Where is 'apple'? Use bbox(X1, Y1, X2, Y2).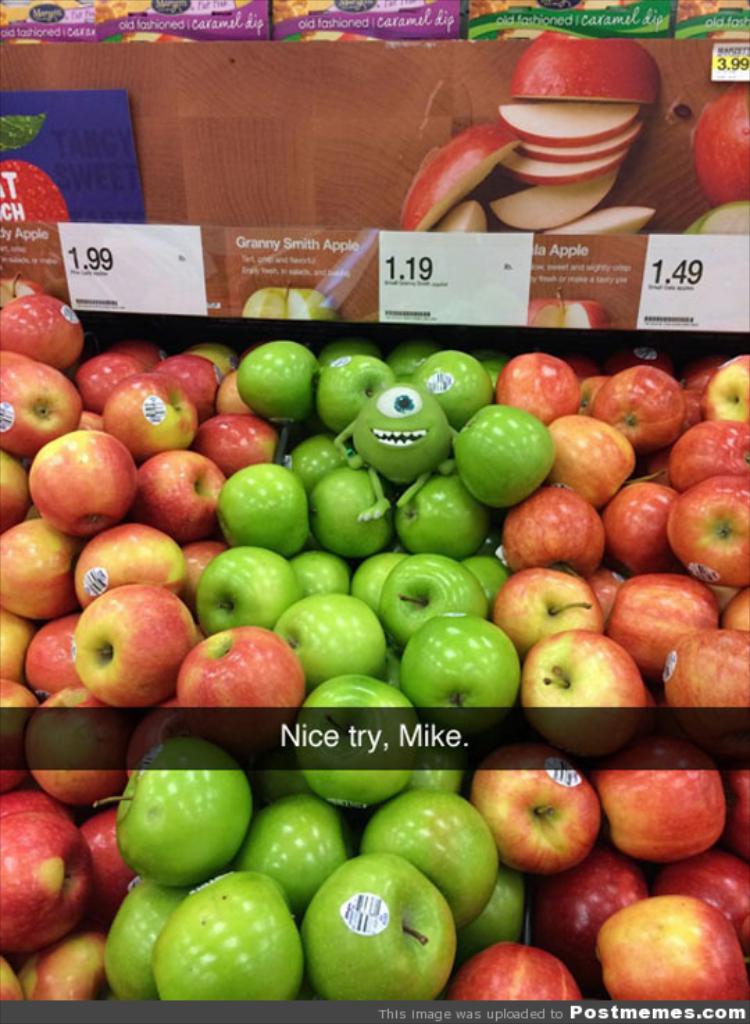
bbox(694, 74, 749, 208).
